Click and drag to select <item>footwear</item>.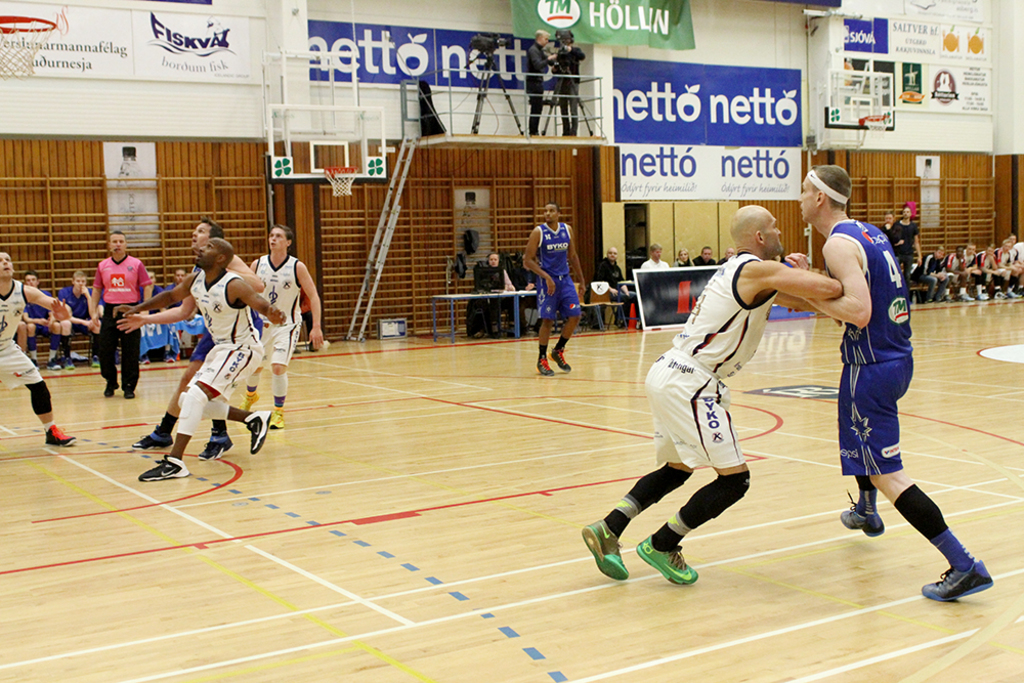
Selection: <region>921, 554, 993, 602</region>.
